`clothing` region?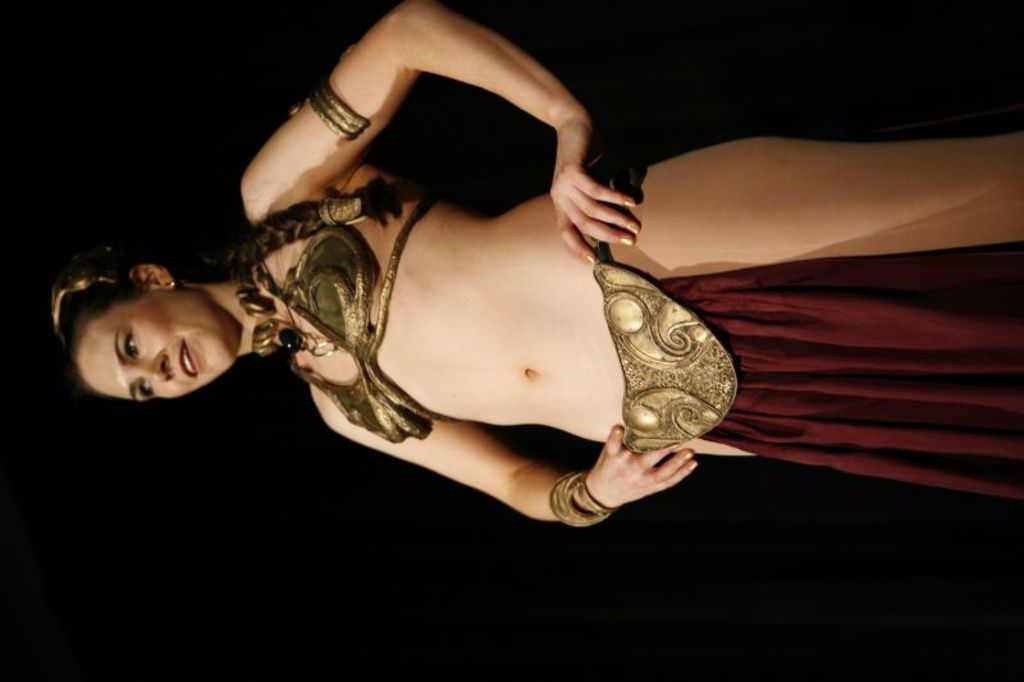
bbox(244, 173, 457, 445)
